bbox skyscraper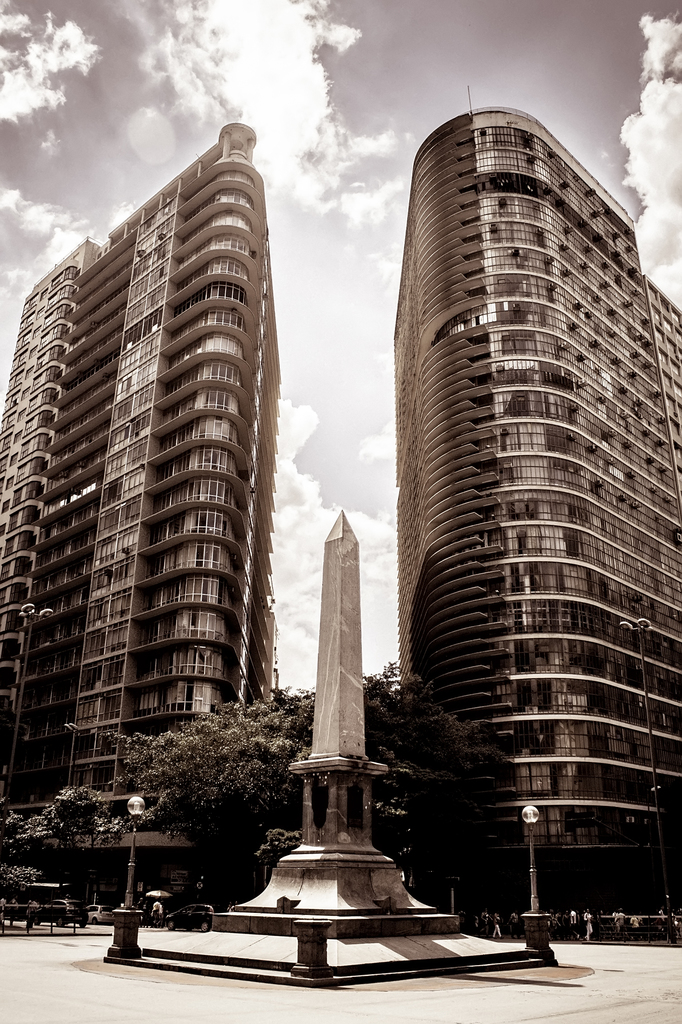
locate(323, 74, 681, 860)
